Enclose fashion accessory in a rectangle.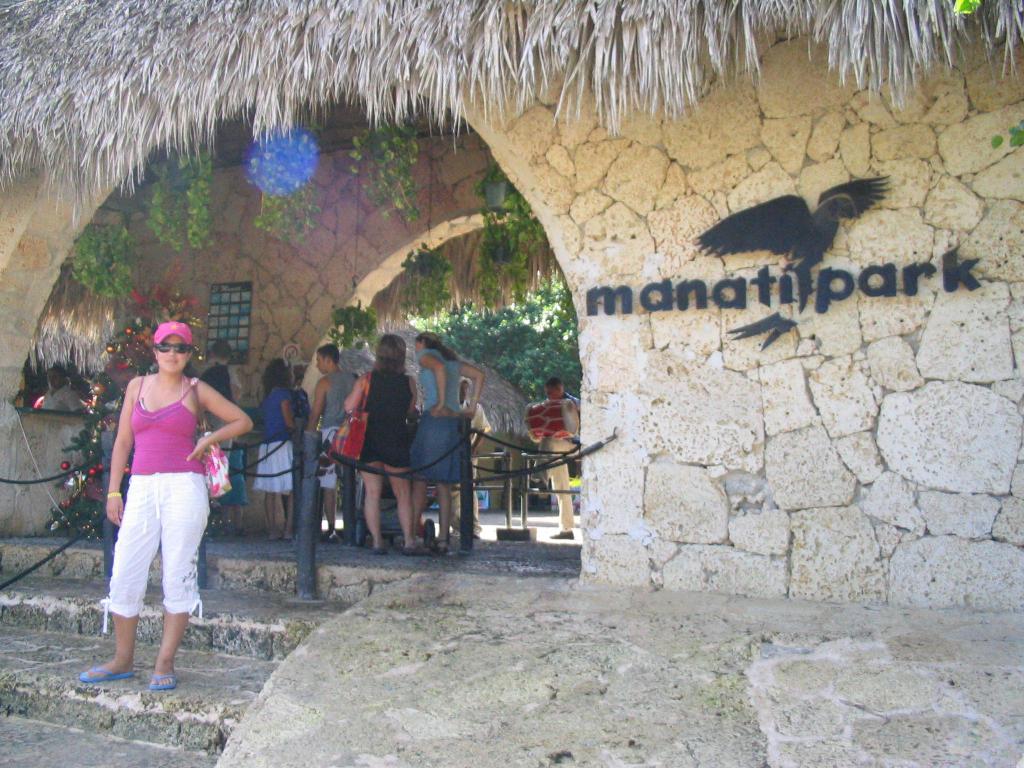
l=191, t=375, r=234, b=500.
